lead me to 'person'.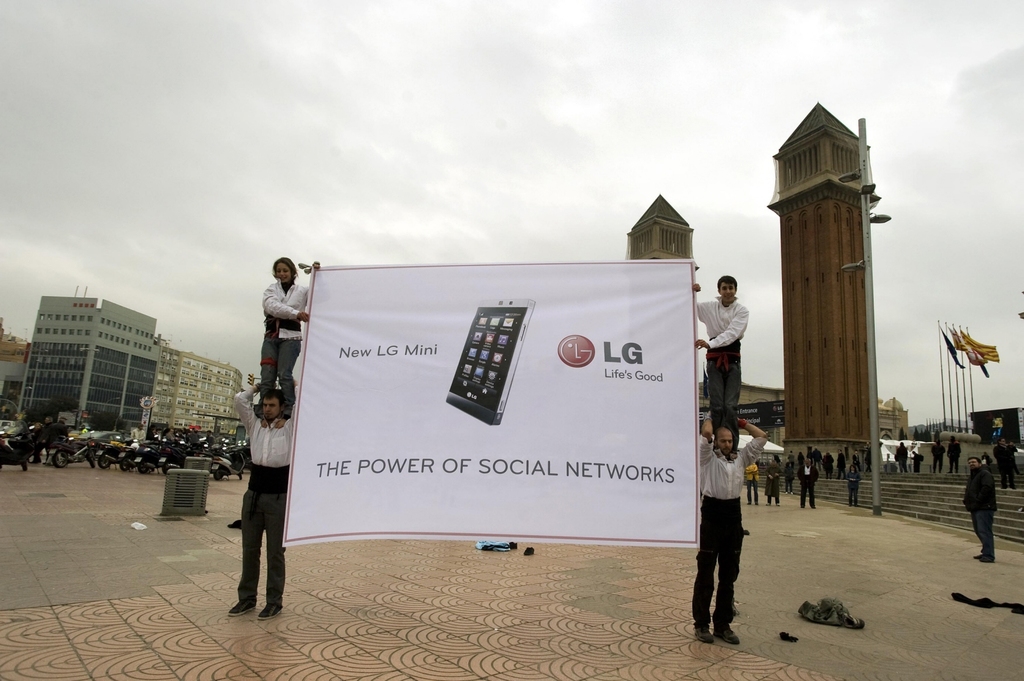
Lead to <region>228, 373, 298, 618</region>.
